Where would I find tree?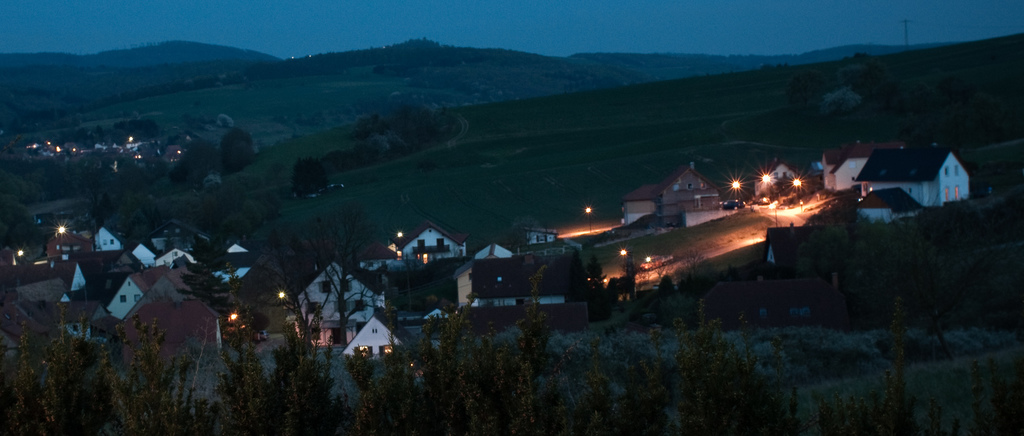
At (265, 337, 331, 430).
